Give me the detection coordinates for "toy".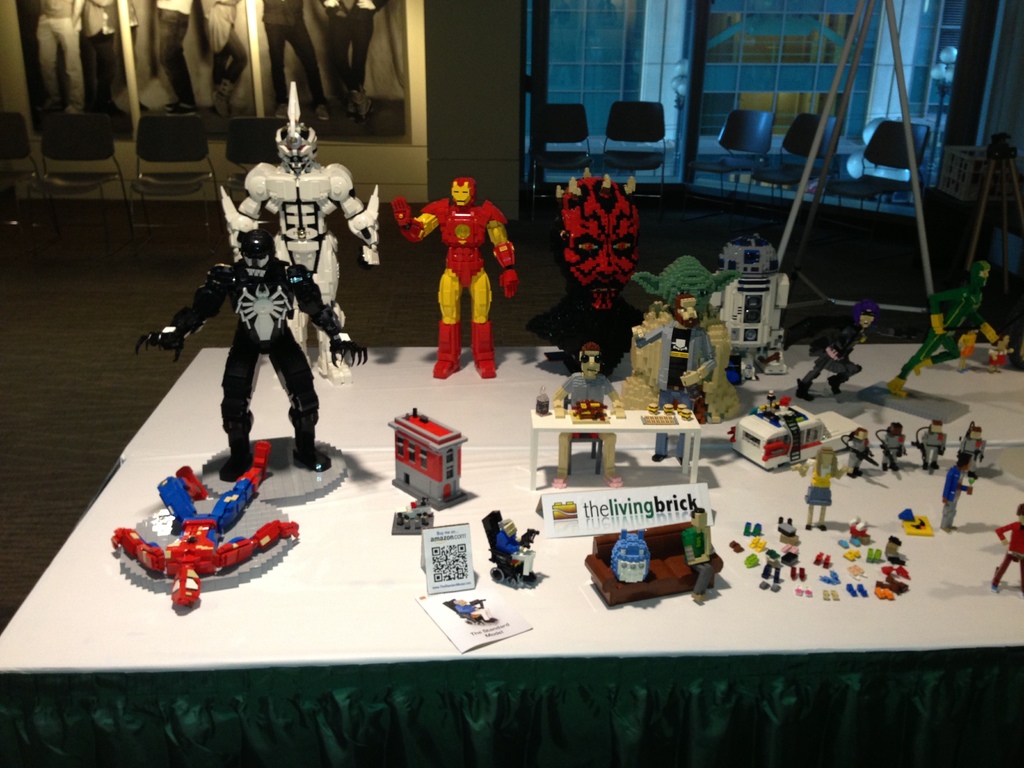
748,532,766,554.
